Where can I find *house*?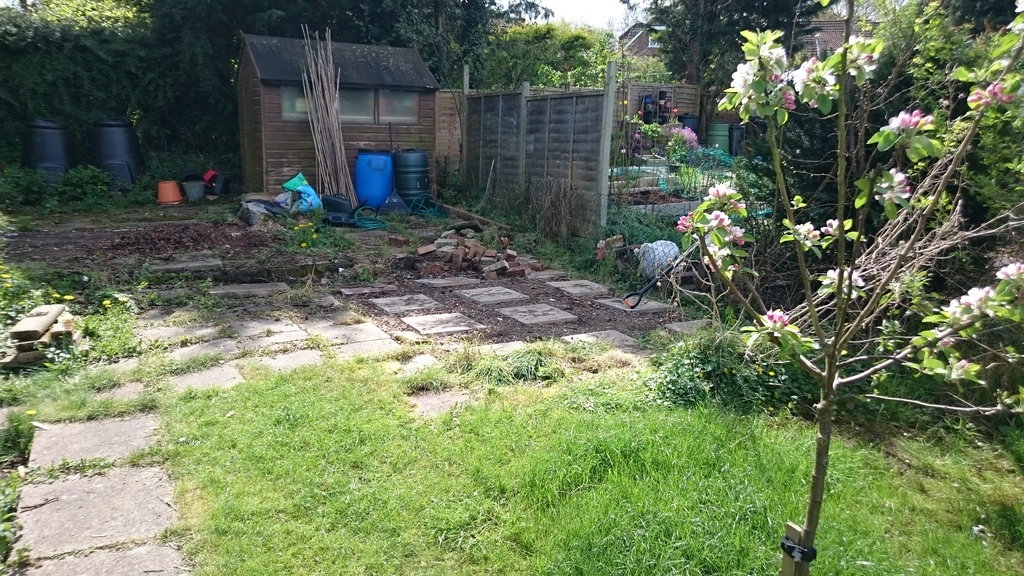
You can find it at box=[233, 31, 438, 198].
